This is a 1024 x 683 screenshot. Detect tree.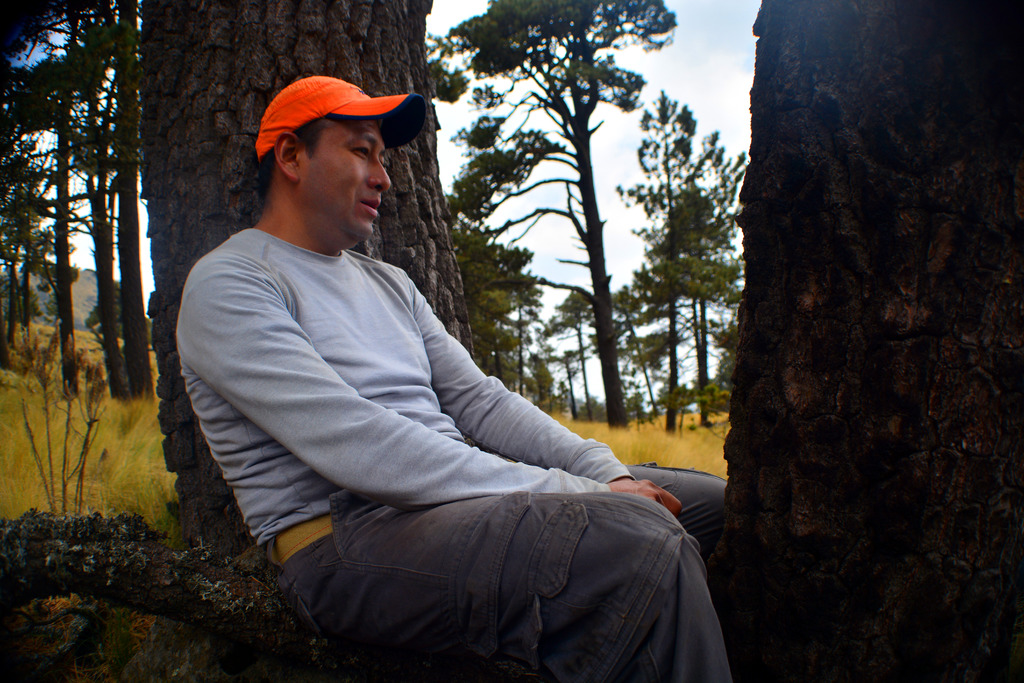
BBox(695, 16, 1004, 605).
